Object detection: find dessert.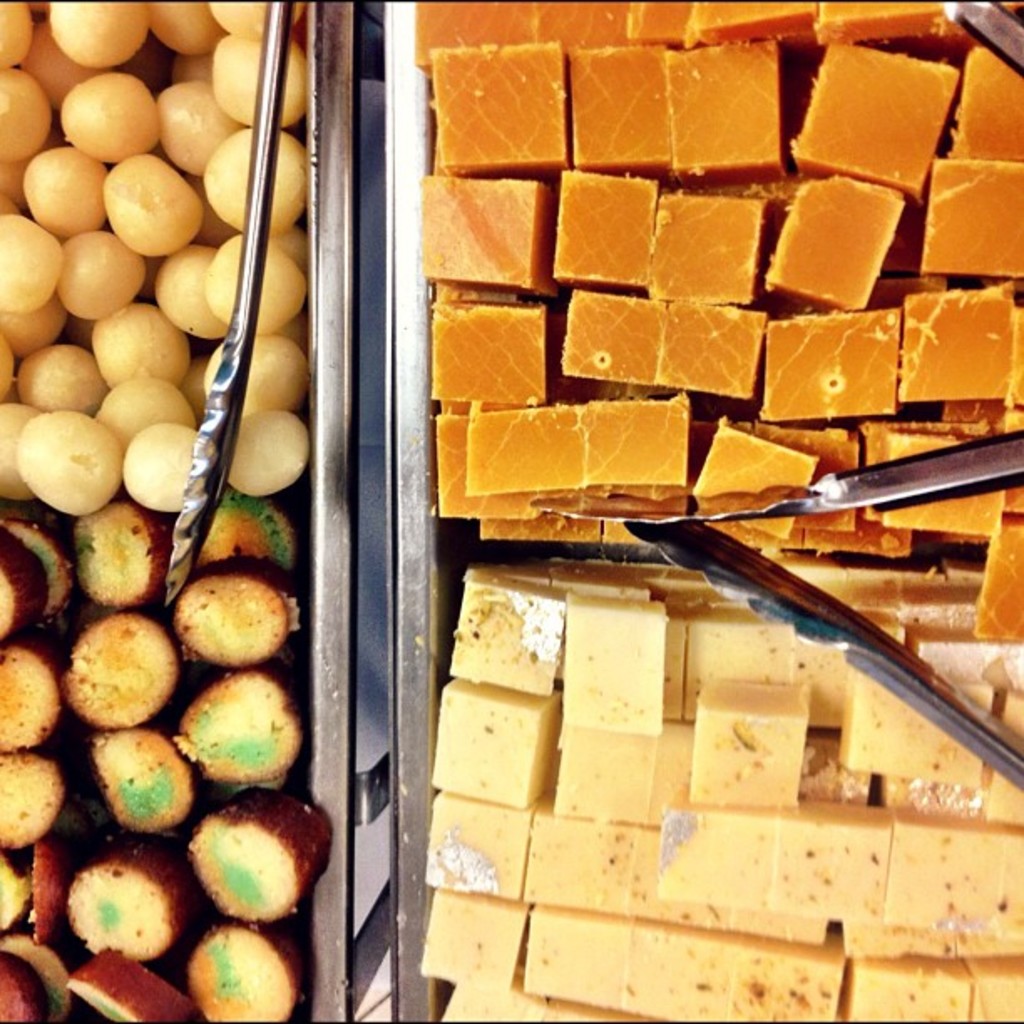
x1=671 y1=296 x2=758 y2=385.
